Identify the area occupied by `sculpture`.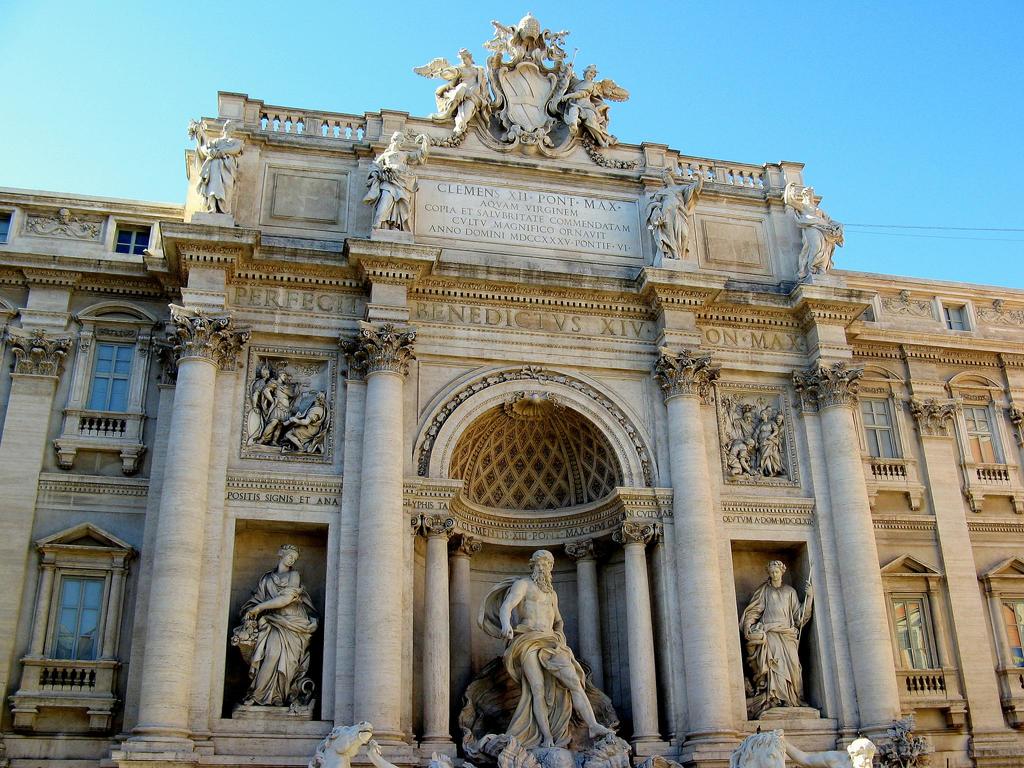
Area: <bbox>188, 120, 250, 214</bbox>.
